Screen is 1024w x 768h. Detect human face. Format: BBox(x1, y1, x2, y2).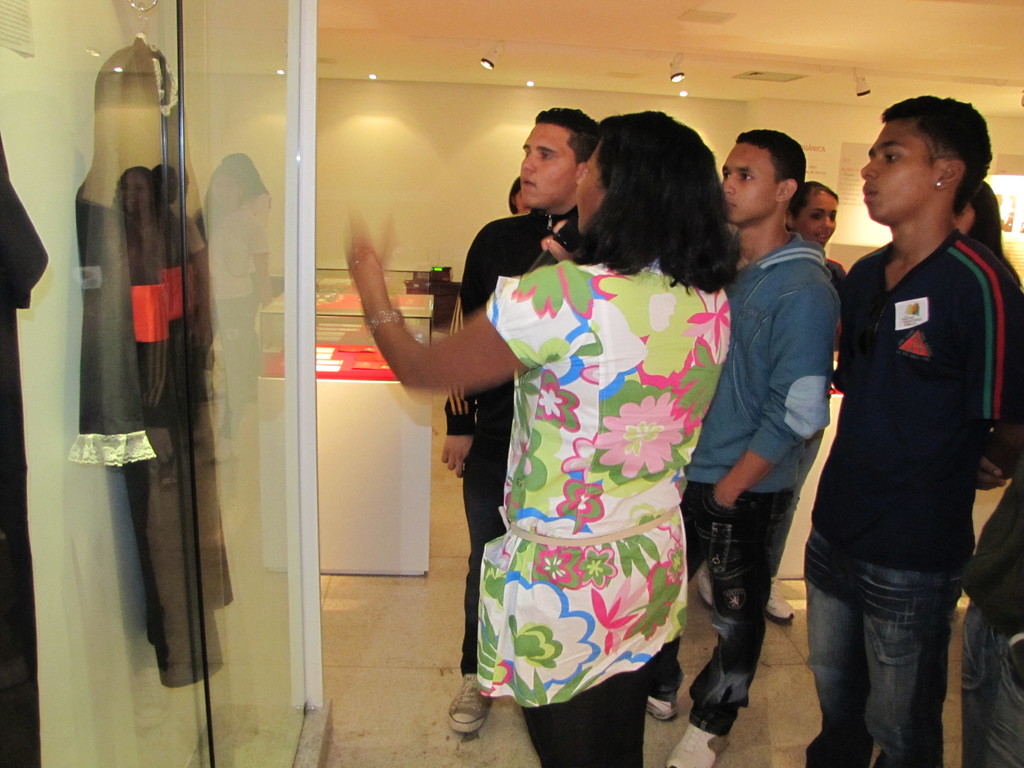
BBox(860, 117, 932, 218).
